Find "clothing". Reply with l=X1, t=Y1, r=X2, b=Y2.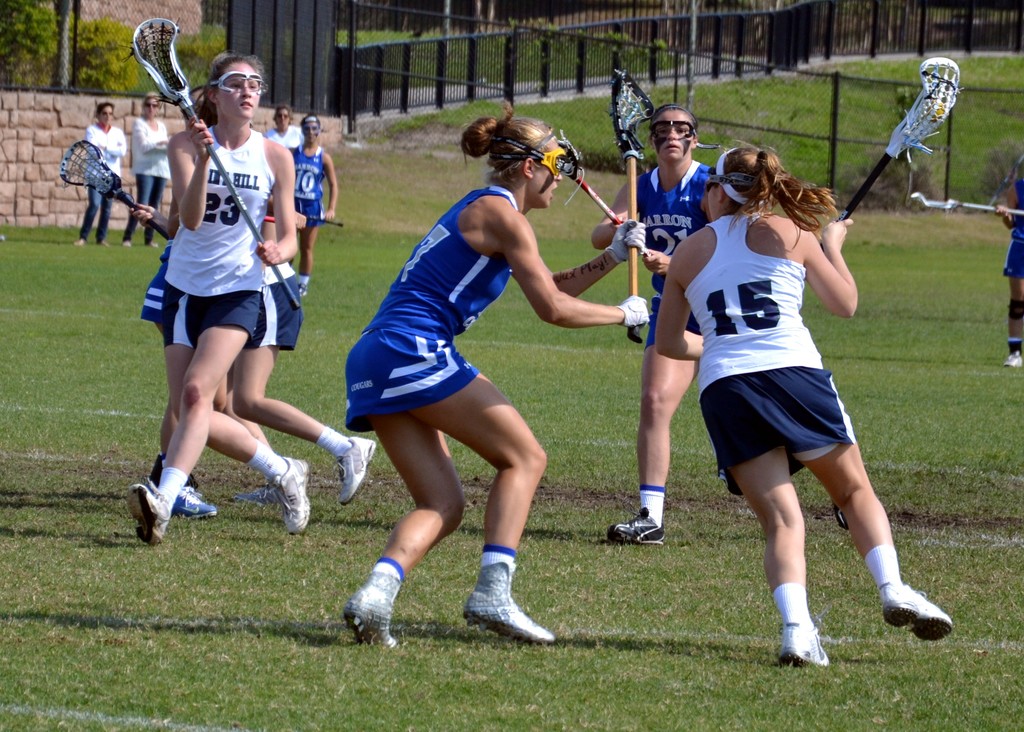
l=286, t=138, r=329, b=222.
